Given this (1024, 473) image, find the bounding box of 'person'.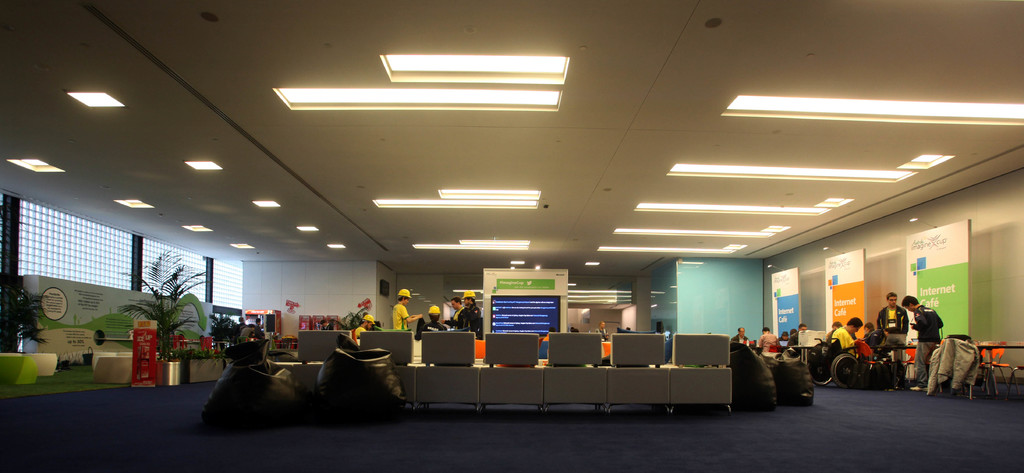
(left=872, top=288, right=913, bottom=353).
